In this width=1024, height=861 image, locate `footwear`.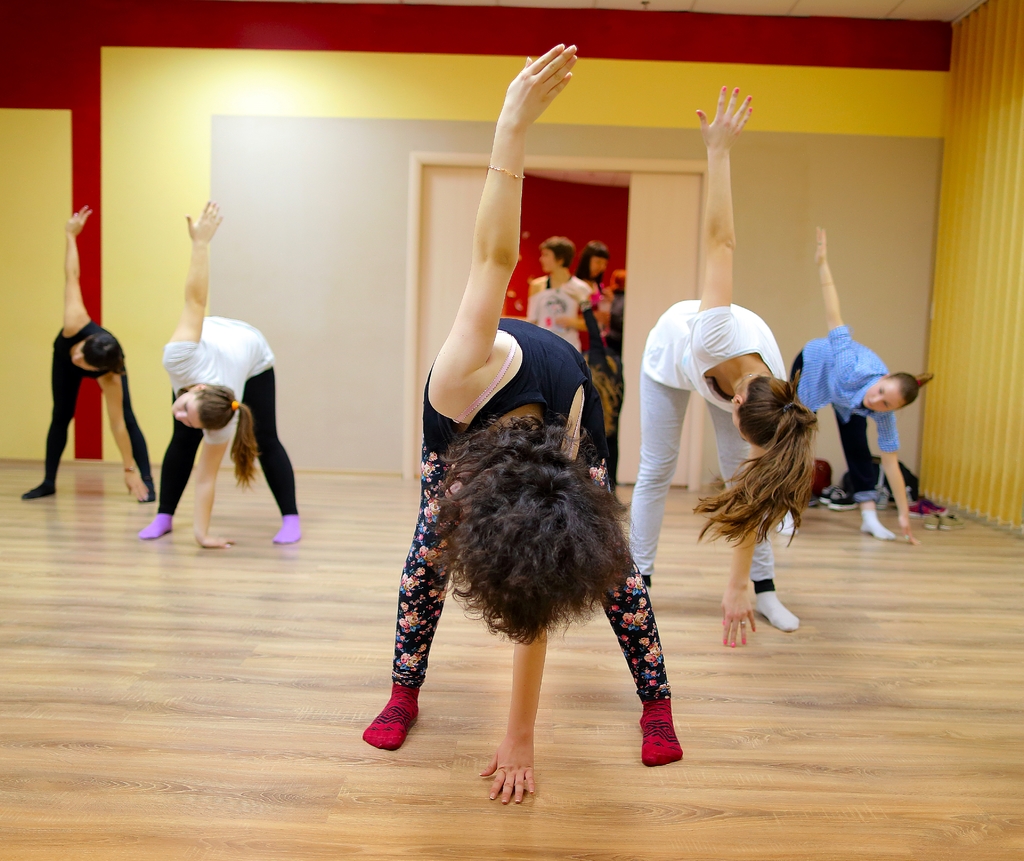
Bounding box: bbox(145, 513, 164, 539).
